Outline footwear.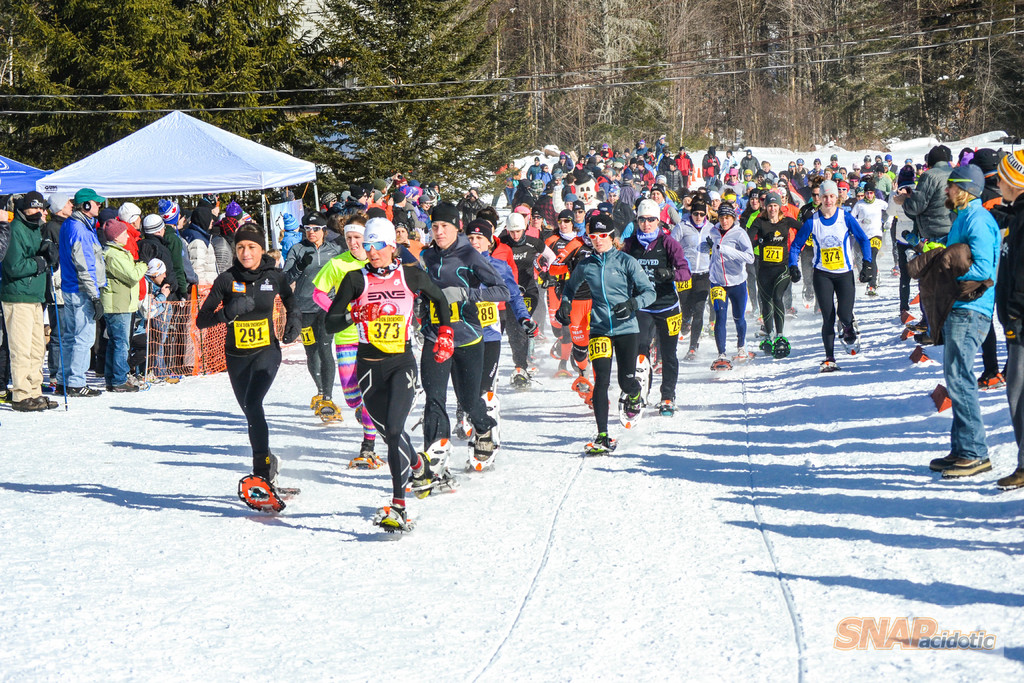
Outline: <region>55, 379, 70, 394</region>.
